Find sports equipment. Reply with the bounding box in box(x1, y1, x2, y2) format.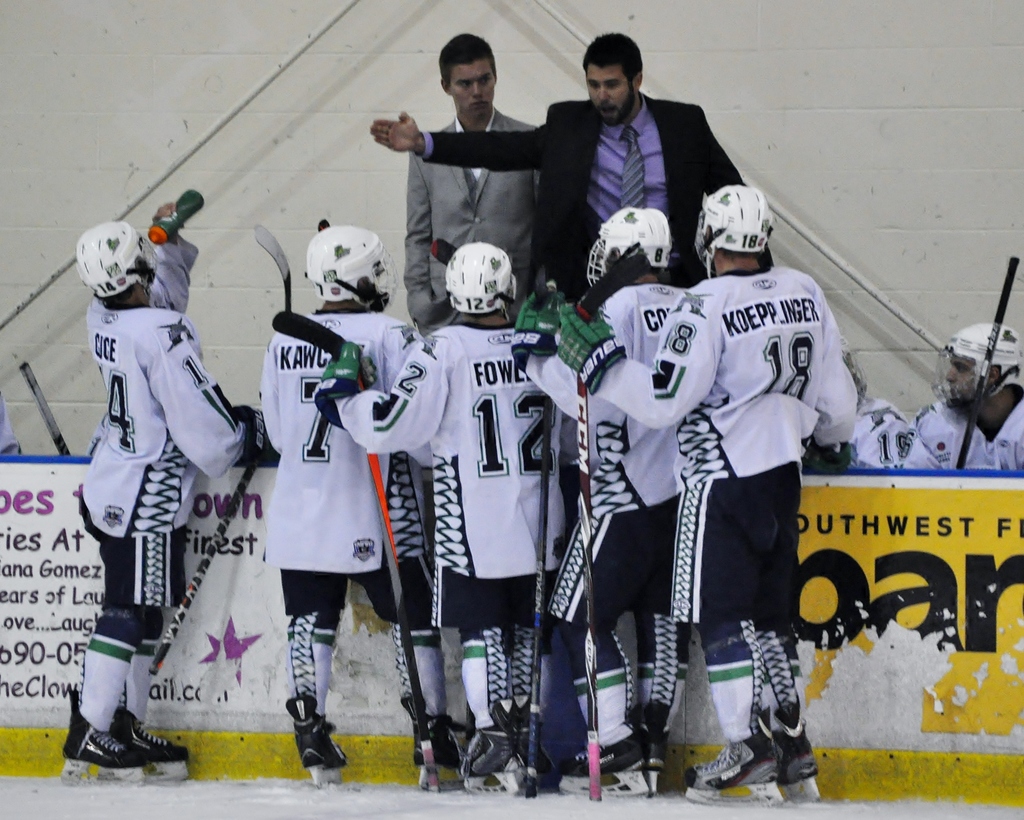
box(254, 224, 290, 310).
